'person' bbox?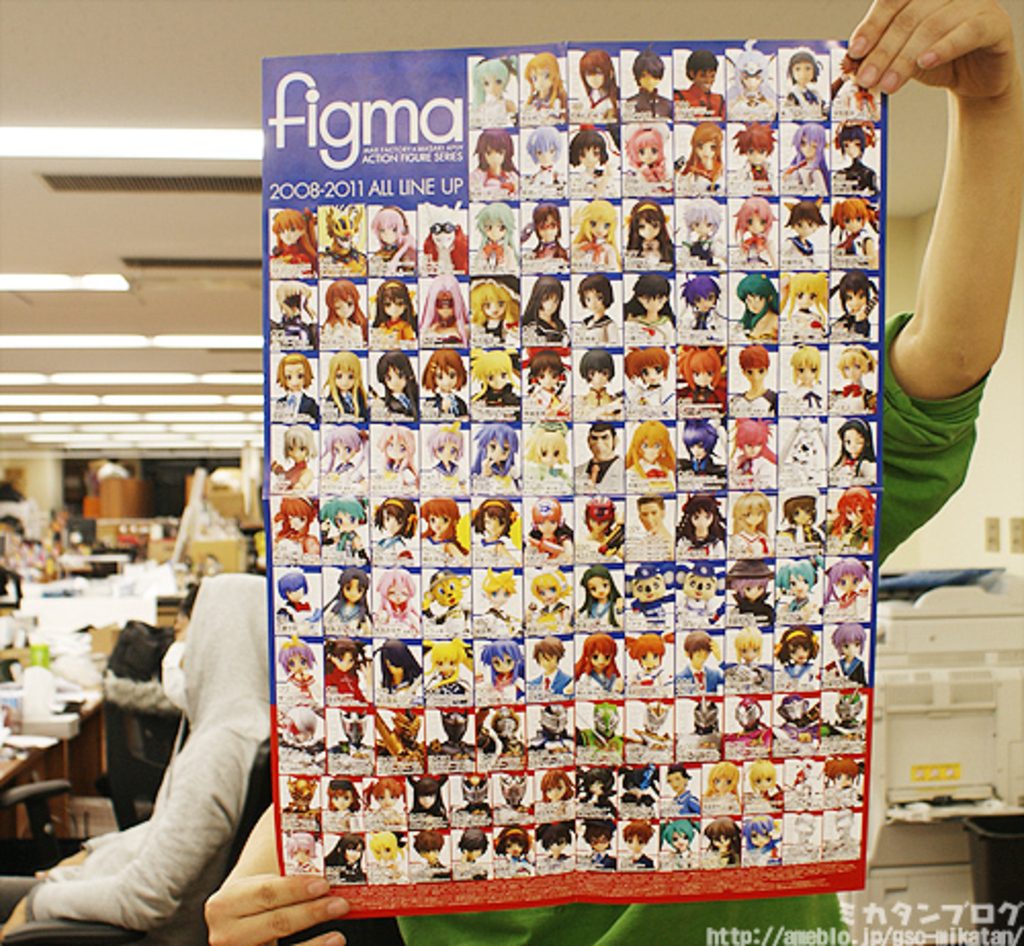
BBox(276, 637, 319, 694)
